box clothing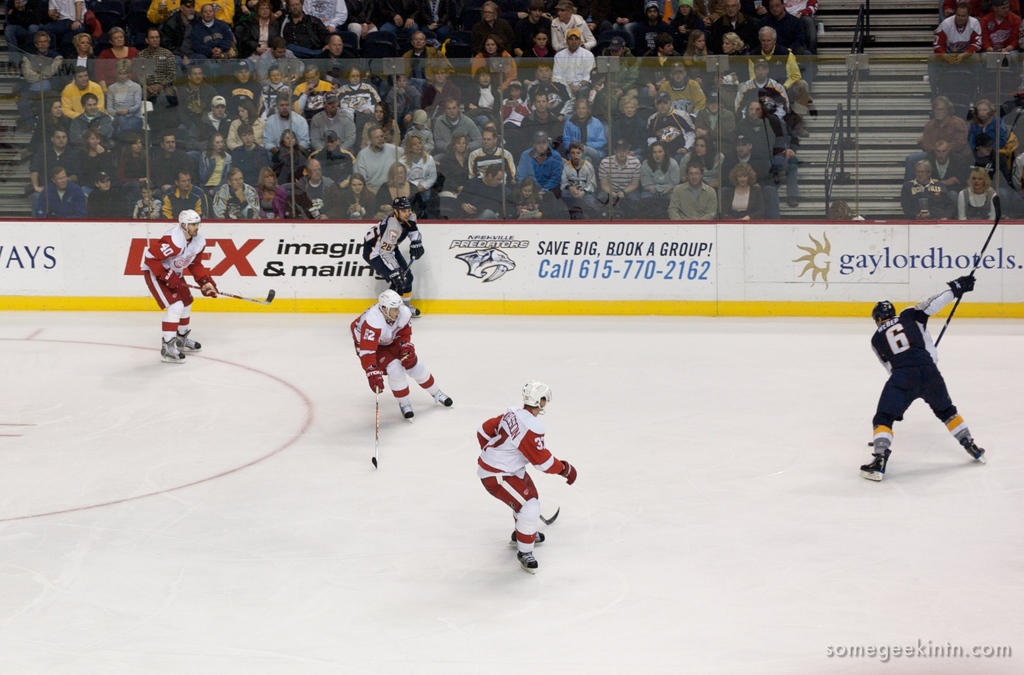
bbox(138, 225, 216, 346)
